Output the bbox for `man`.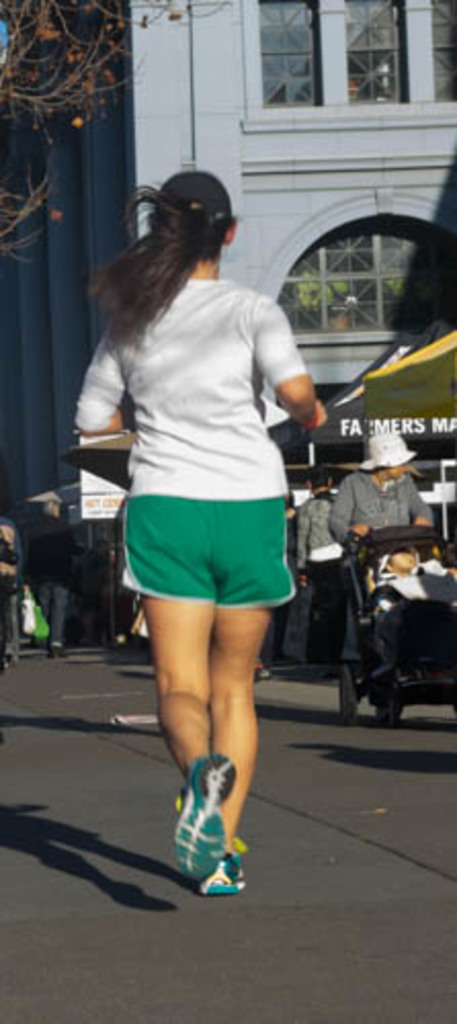
BBox(318, 420, 455, 621).
